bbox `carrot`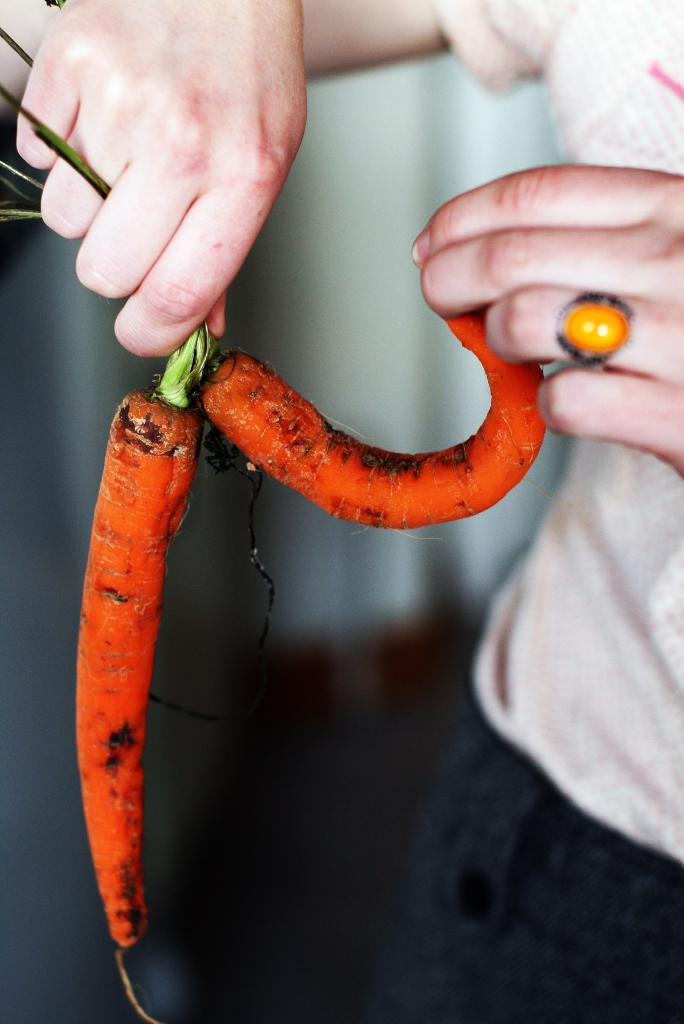
<box>56,337,252,951</box>
